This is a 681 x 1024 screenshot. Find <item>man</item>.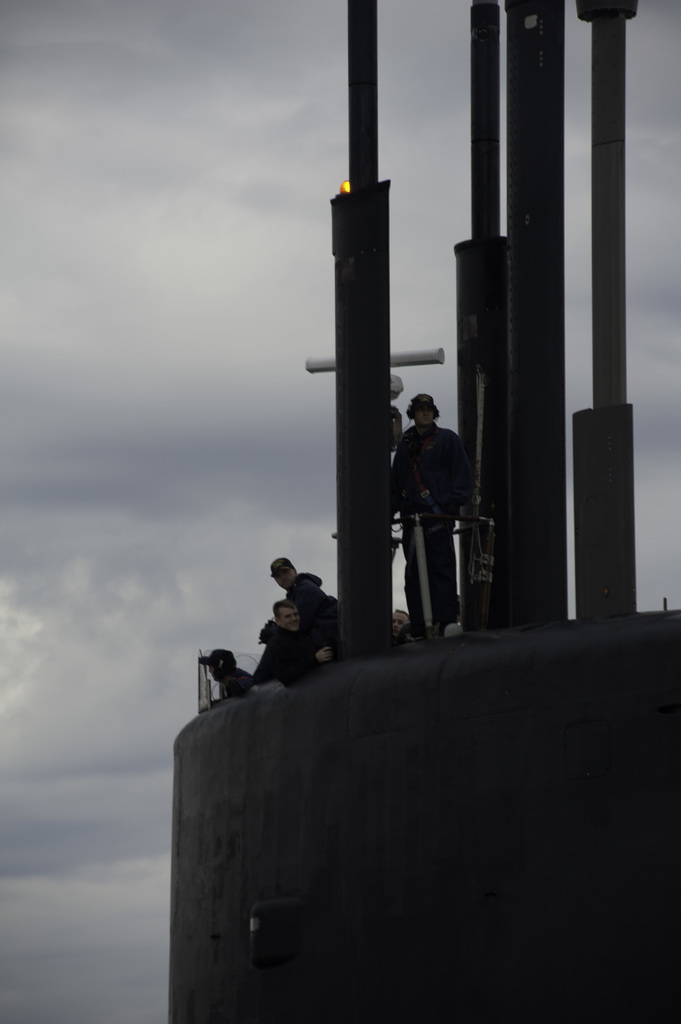
Bounding box: (266,548,338,644).
